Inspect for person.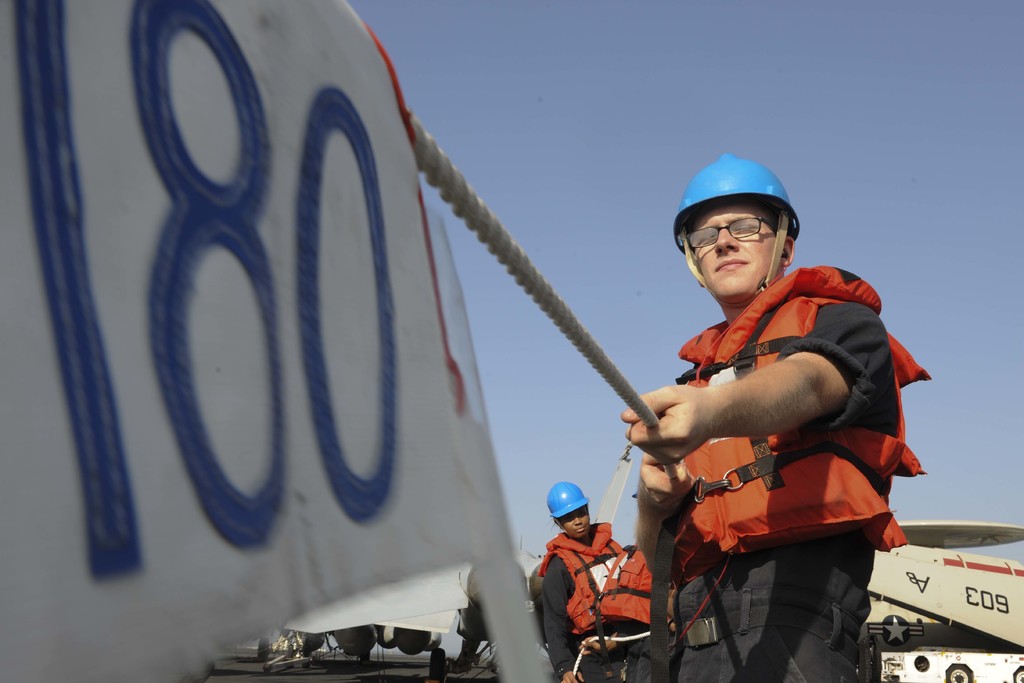
Inspection: locate(525, 470, 643, 682).
